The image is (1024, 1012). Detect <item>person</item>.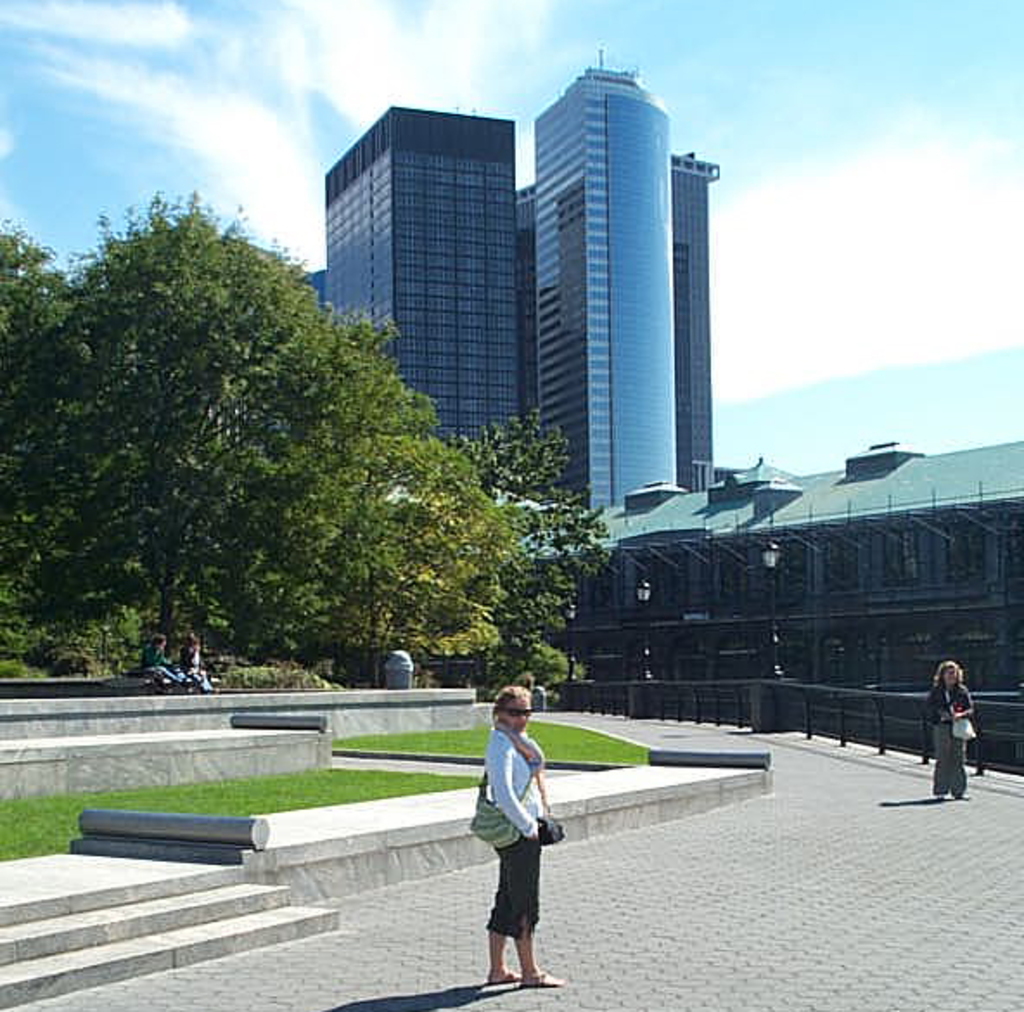
Detection: Rect(142, 631, 189, 683).
